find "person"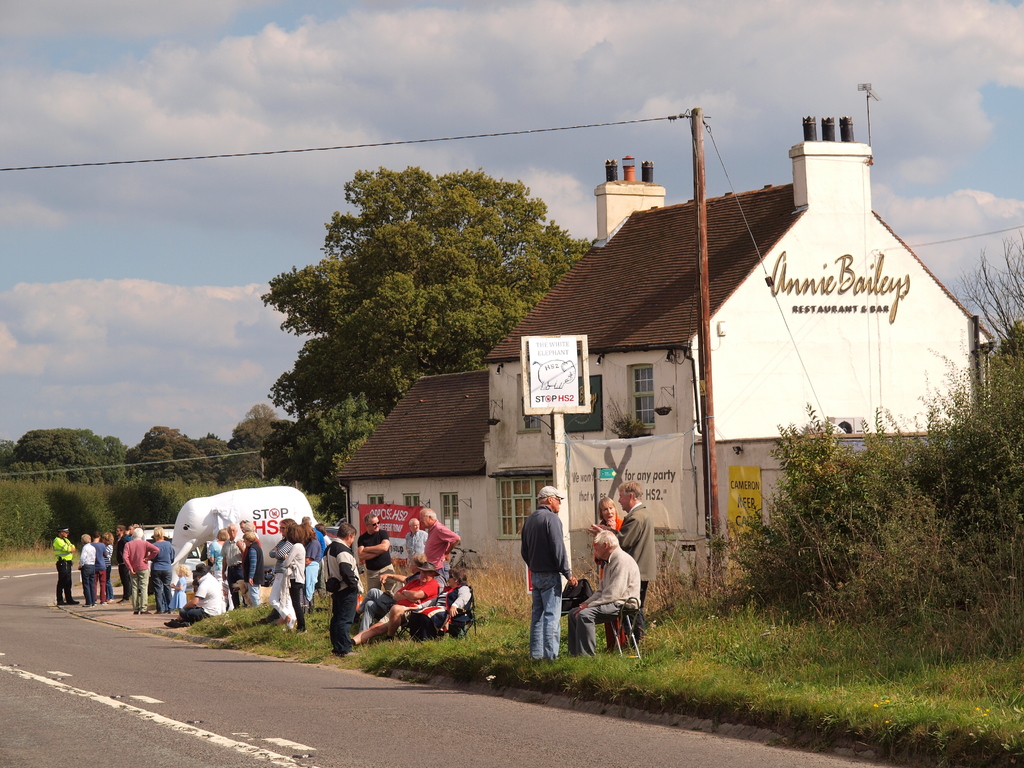
416 504 459 591
